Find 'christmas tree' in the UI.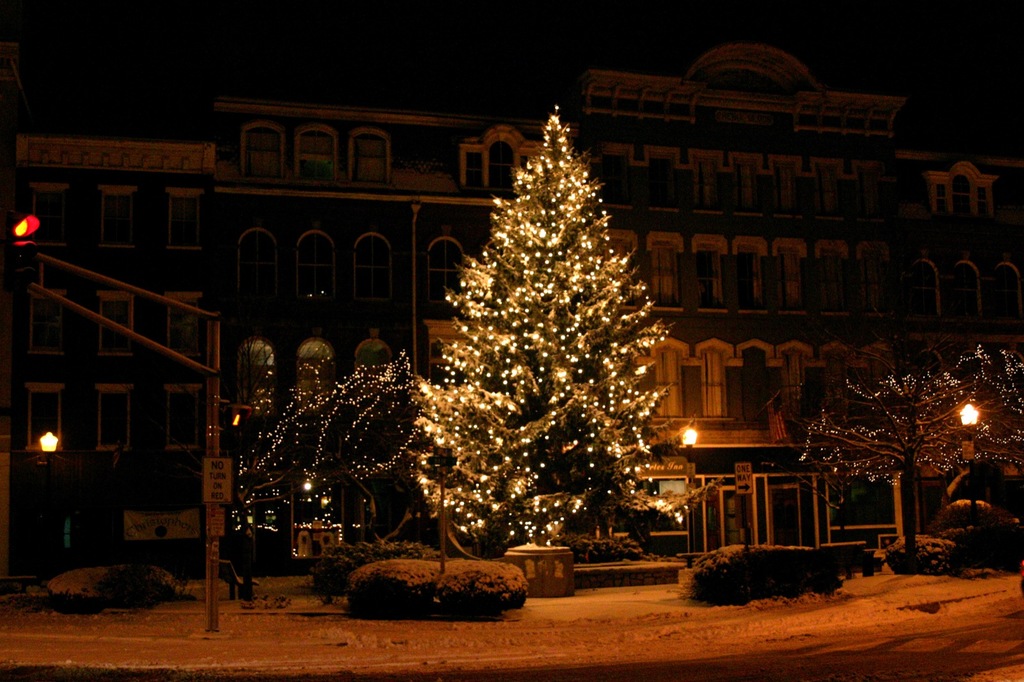
UI element at [left=410, top=99, right=679, bottom=571].
